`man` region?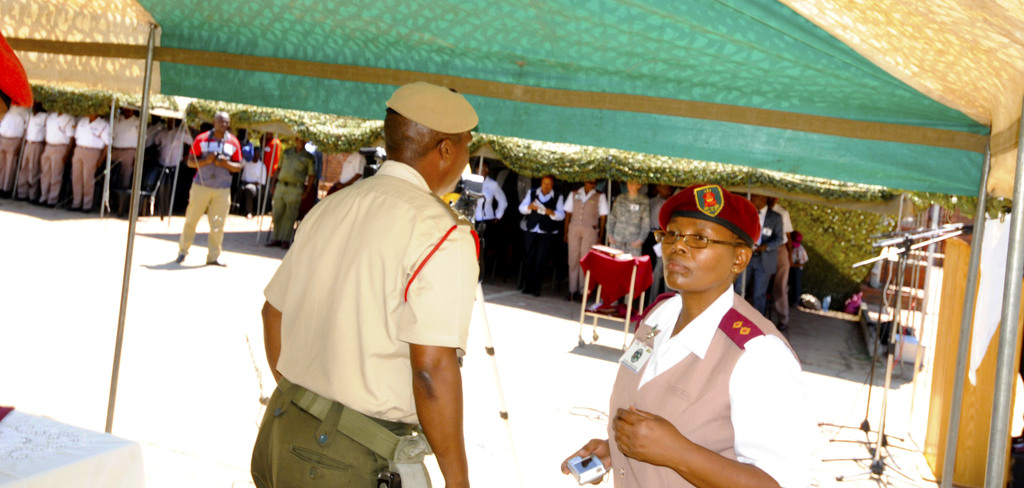
(left=156, top=117, right=196, bottom=215)
